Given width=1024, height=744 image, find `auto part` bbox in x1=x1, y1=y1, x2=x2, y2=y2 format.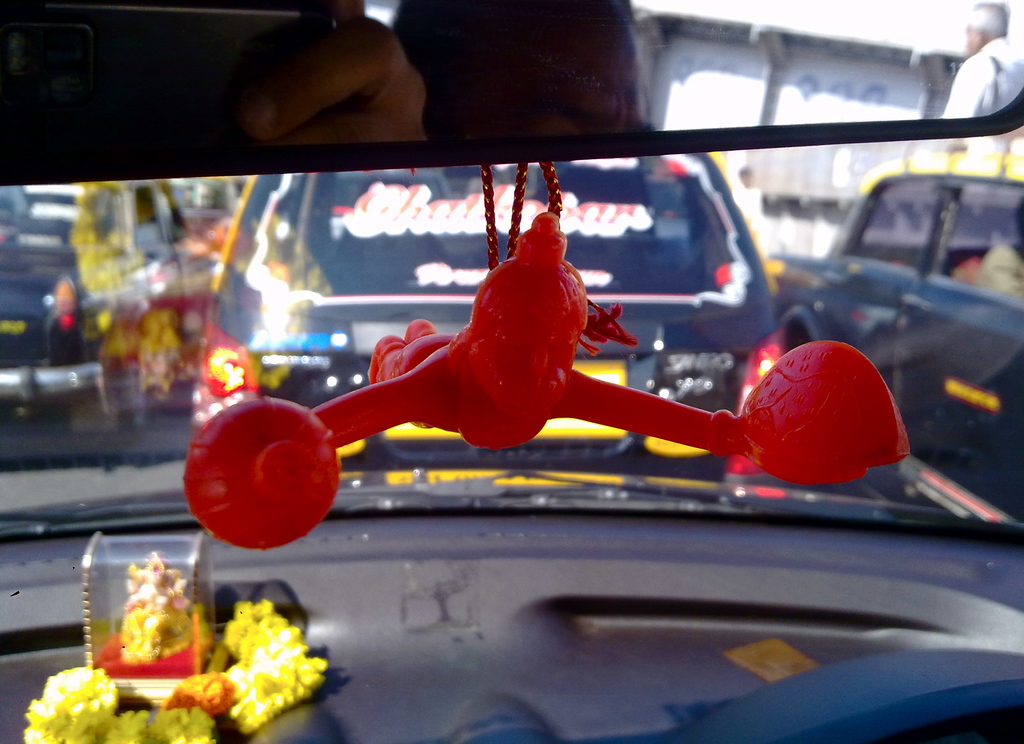
x1=0, y1=0, x2=1023, y2=186.
